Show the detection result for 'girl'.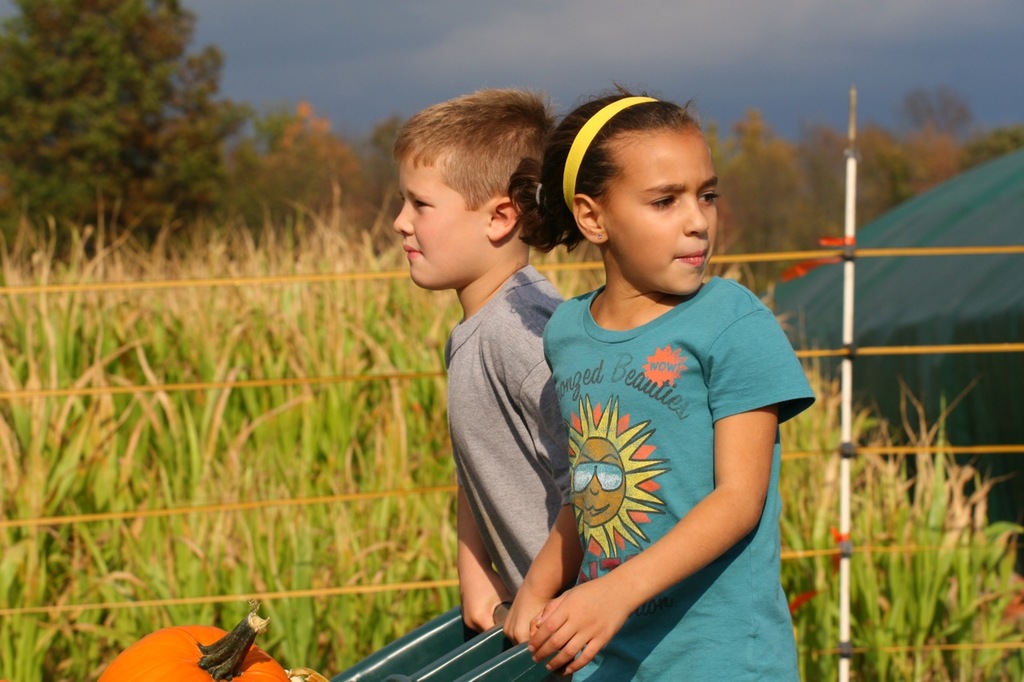
Rect(502, 81, 815, 681).
